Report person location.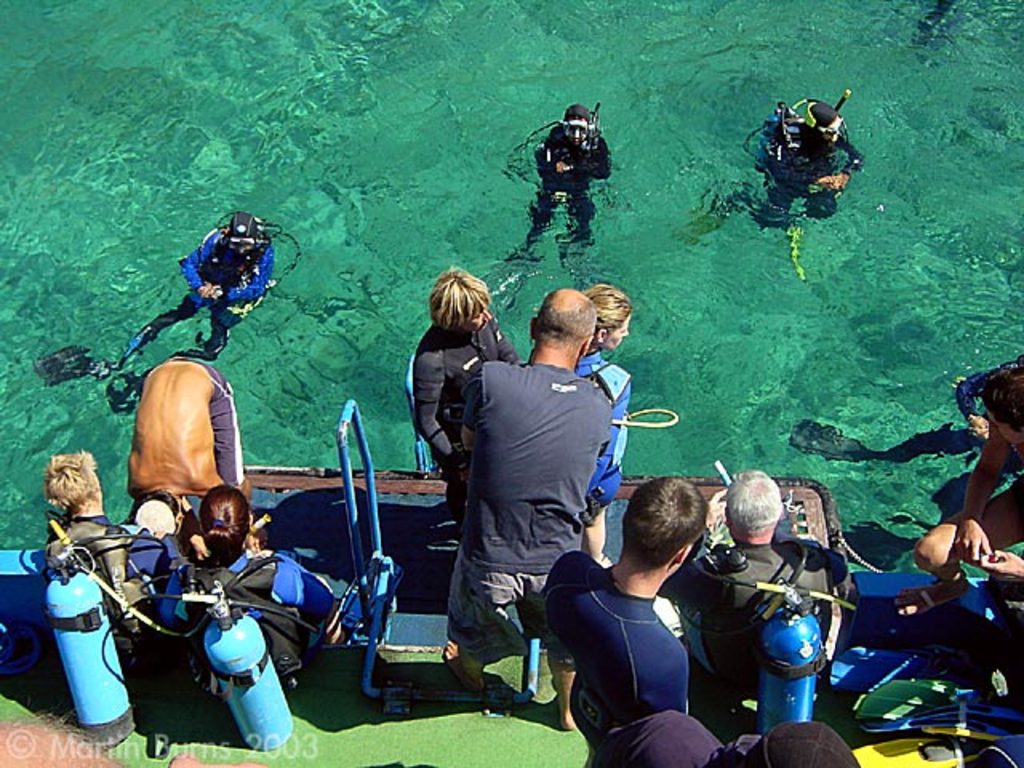
Report: (752, 99, 864, 232).
